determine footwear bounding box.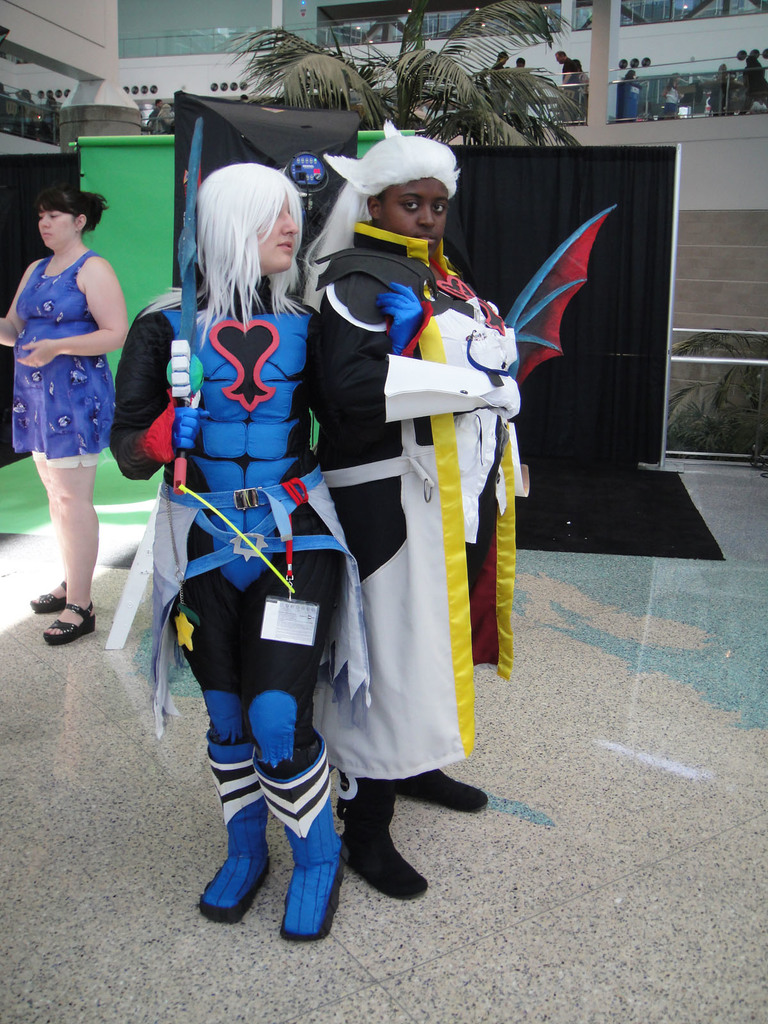
Determined: Rect(402, 767, 492, 813).
